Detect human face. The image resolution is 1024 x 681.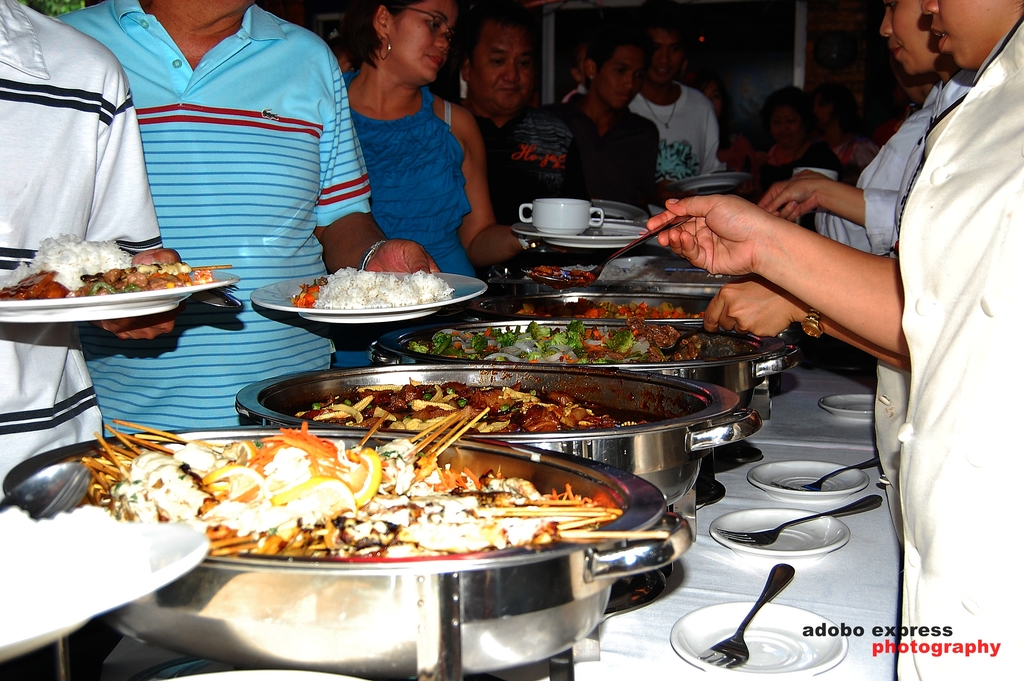
select_region(474, 28, 543, 113).
